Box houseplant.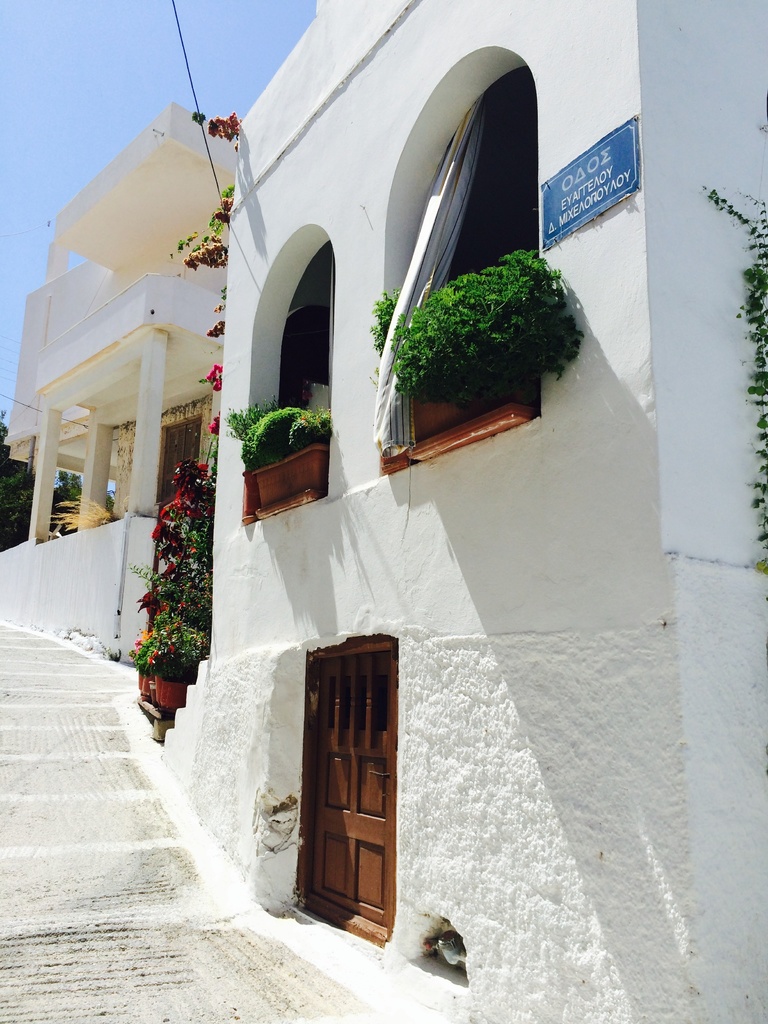
bbox=(124, 615, 204, 715).
